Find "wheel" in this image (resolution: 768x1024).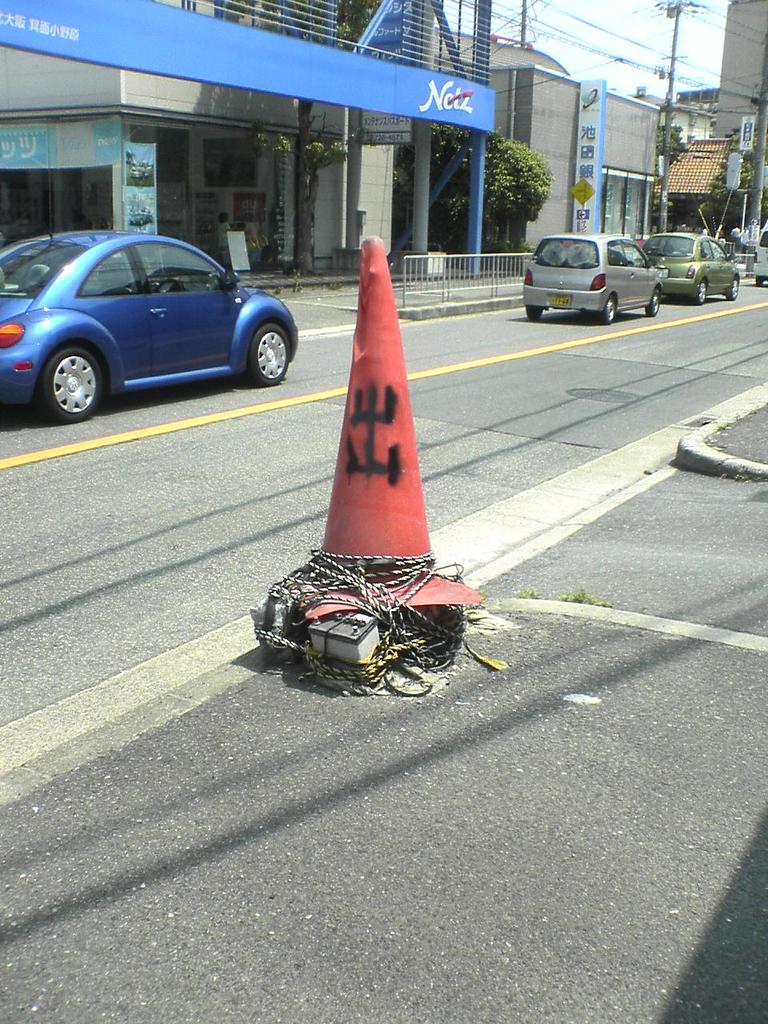
pyautogui.locateOnScreen(528, 308, 546, 322).
